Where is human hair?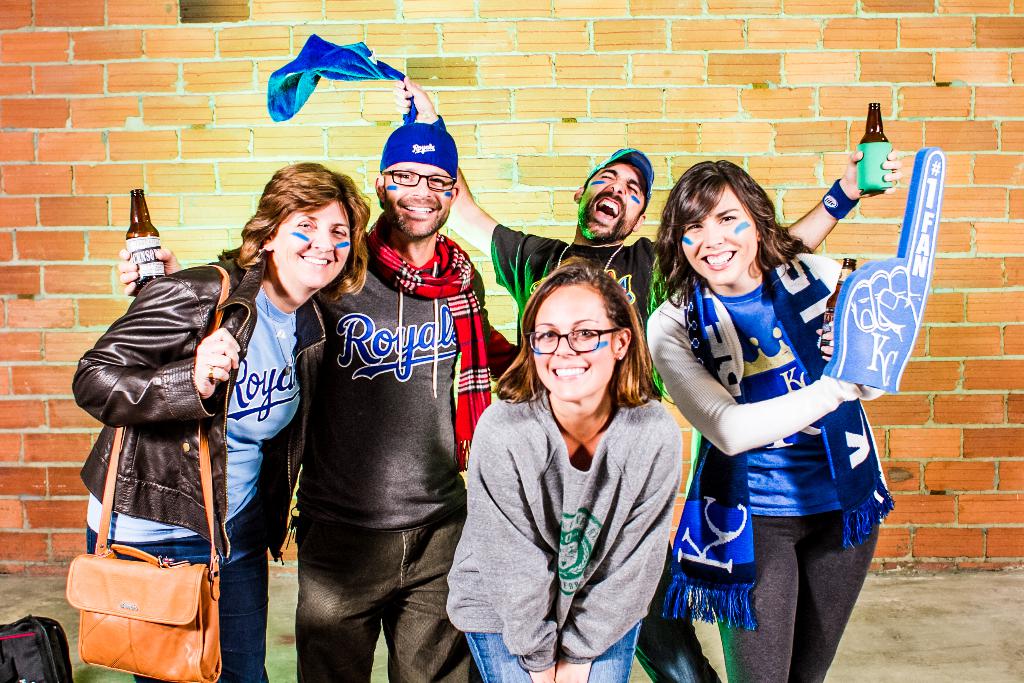
(655, 157, 813, 311).
